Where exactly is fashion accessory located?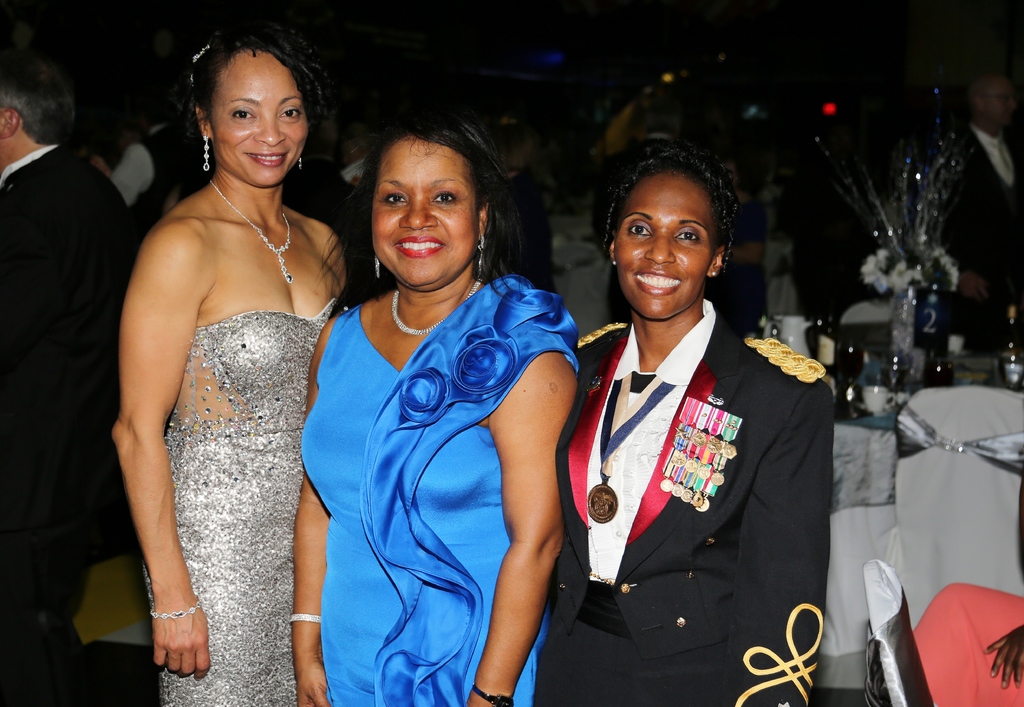
Its bounding box is [479, 235, 486, 269].
